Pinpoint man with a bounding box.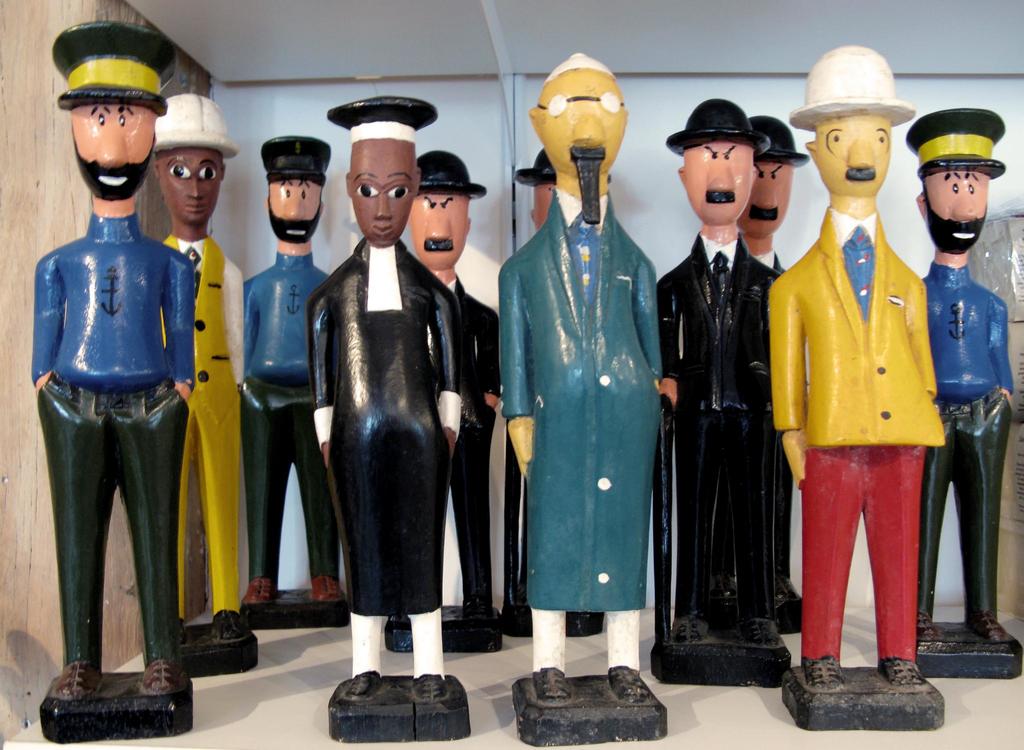
640:92:791:653.
